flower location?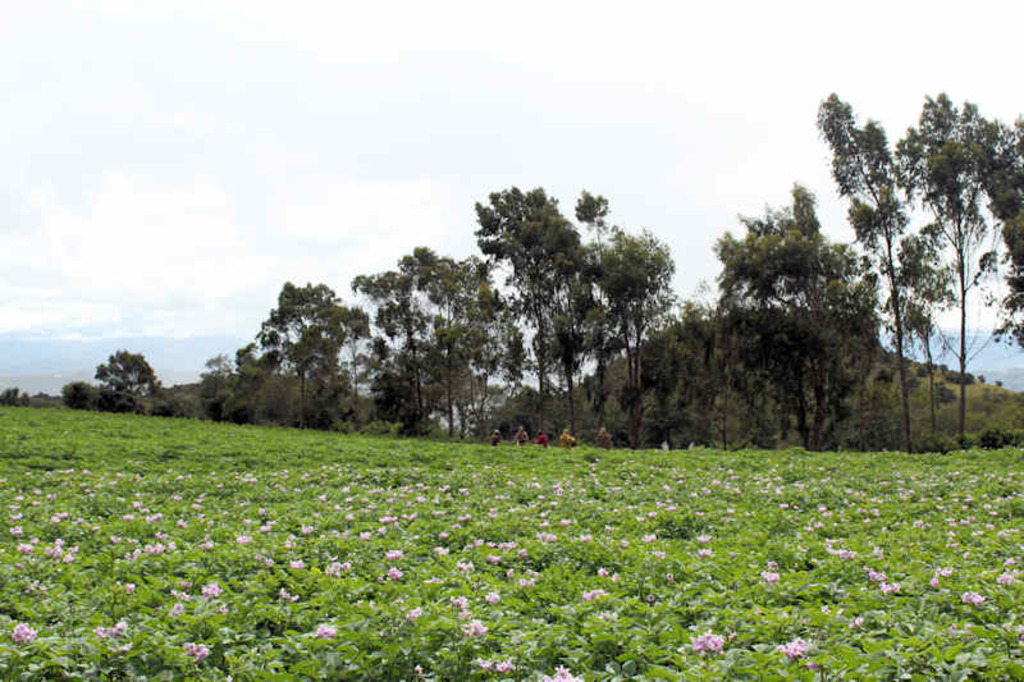
x1=183 y1=641 x2=209 y2=658
